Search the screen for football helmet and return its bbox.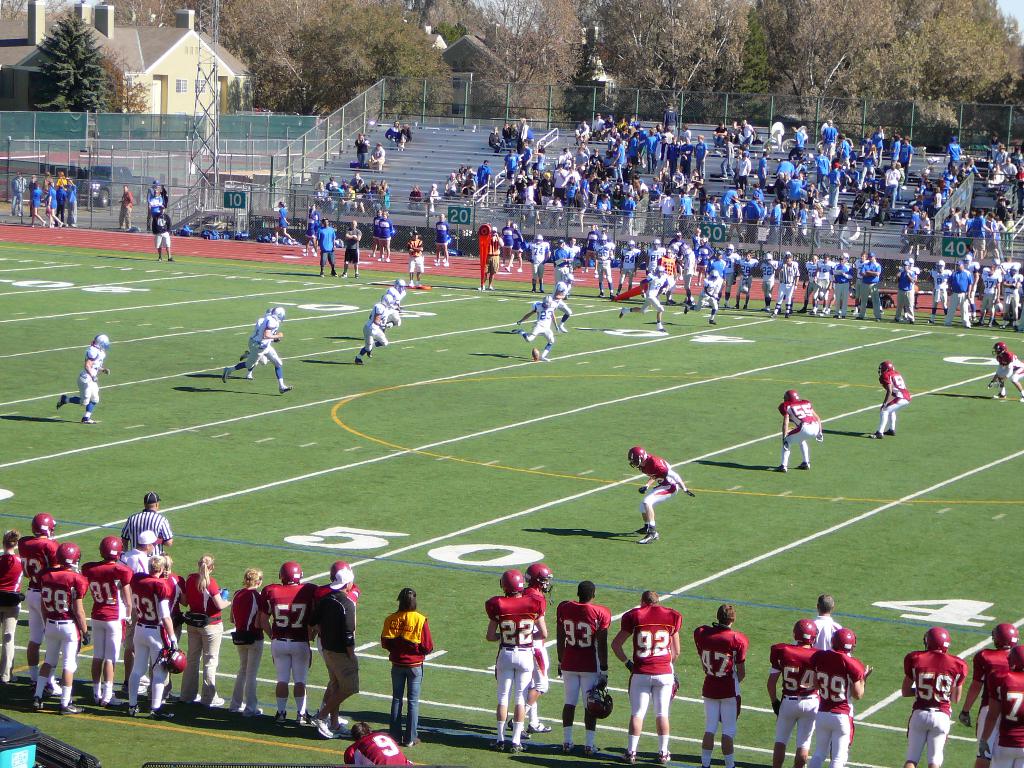
Found: select_region(271, 305, 287, 320).
